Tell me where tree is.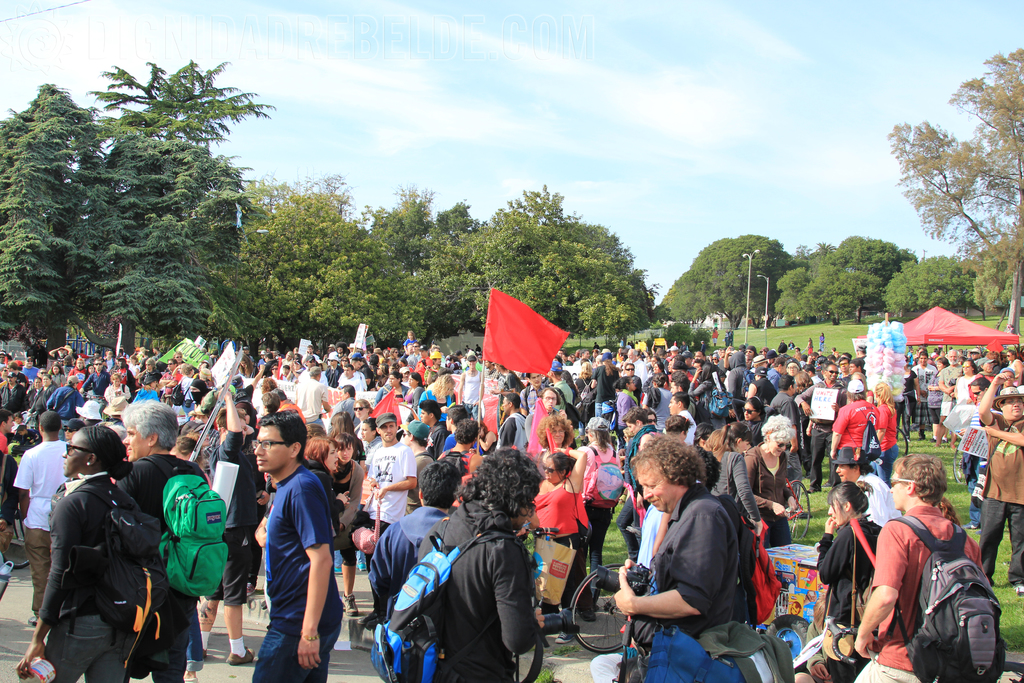
tree is at (left=772, top=233, right=913, bottom=329).
